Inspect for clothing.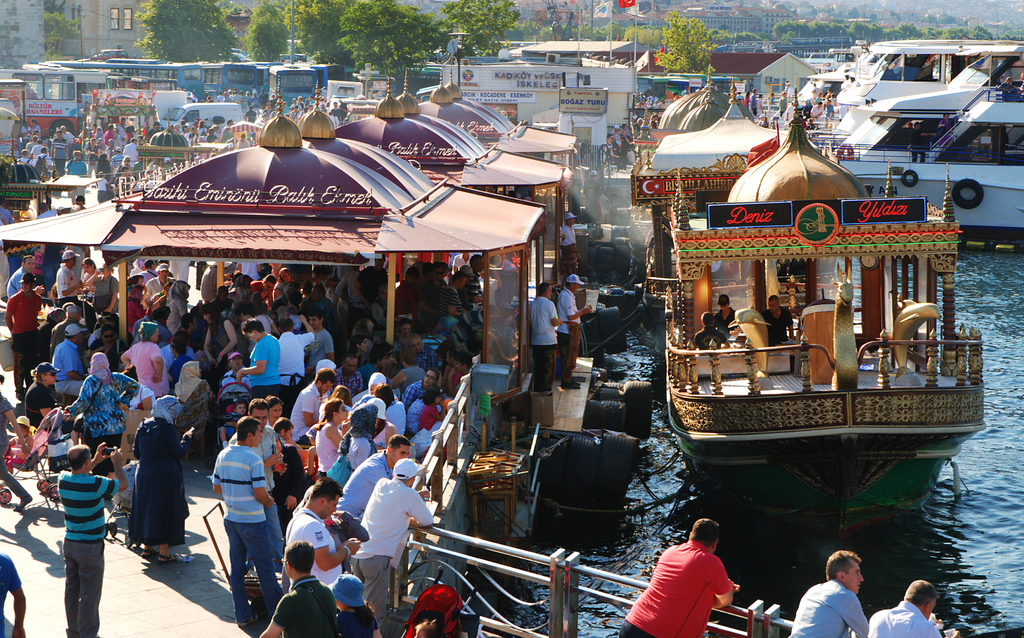
Inspection: left=221, top=373, right=241, bottom=399.
